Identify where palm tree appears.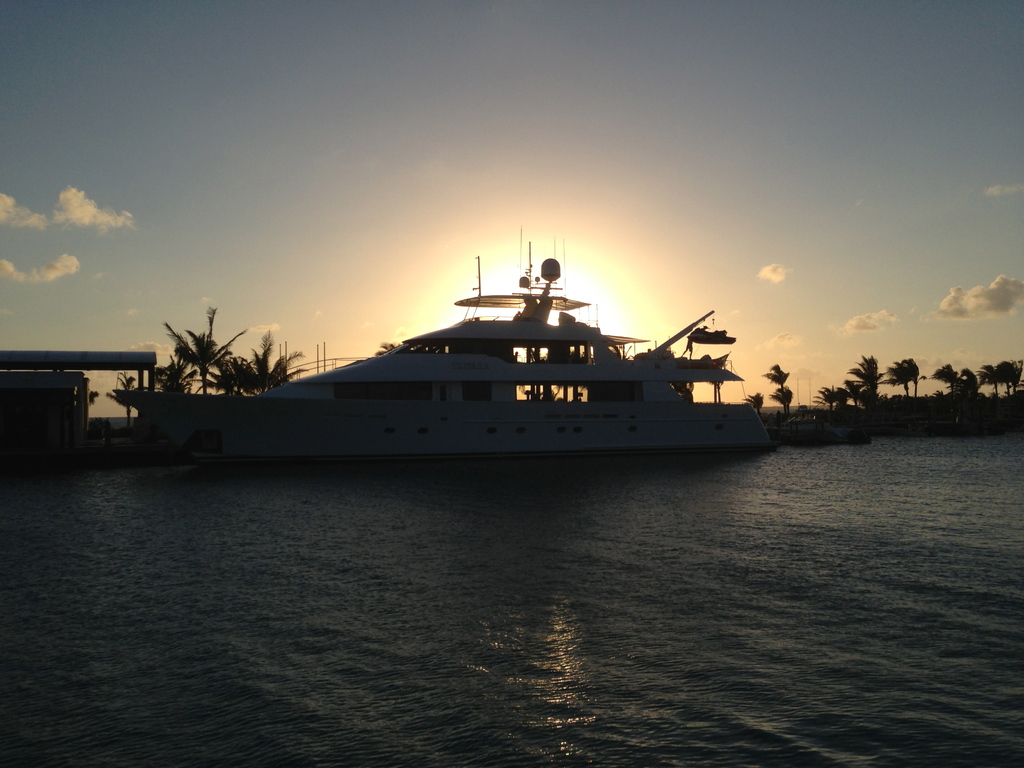
Appears at {"x1": 880, "y1": 363, "x2": 902, "y2": 403}.
